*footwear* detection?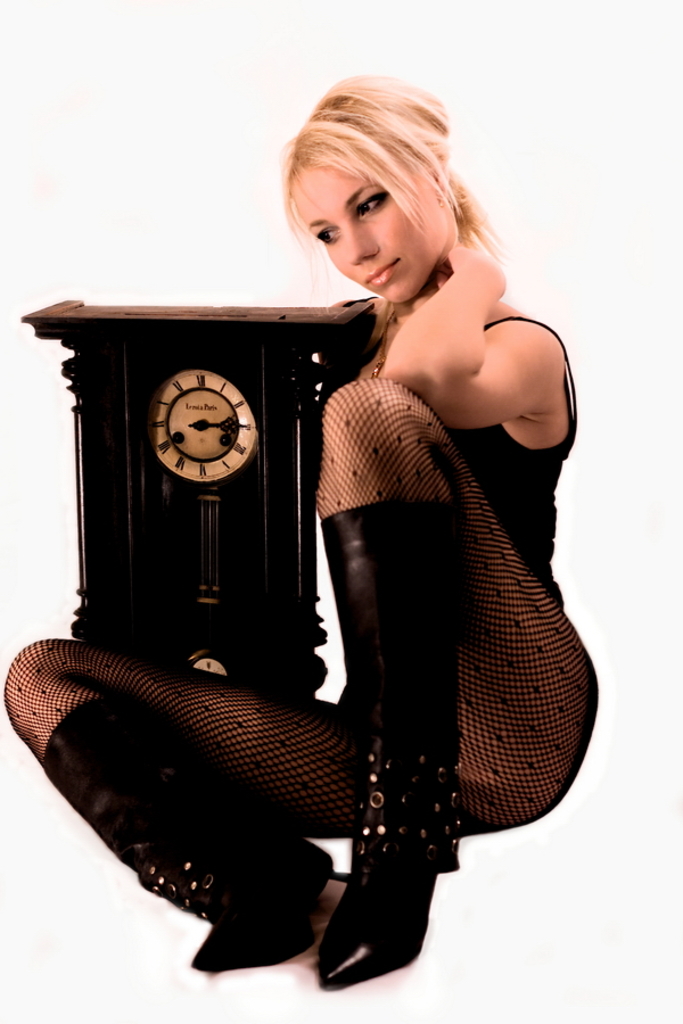
(43,694,337,965)
